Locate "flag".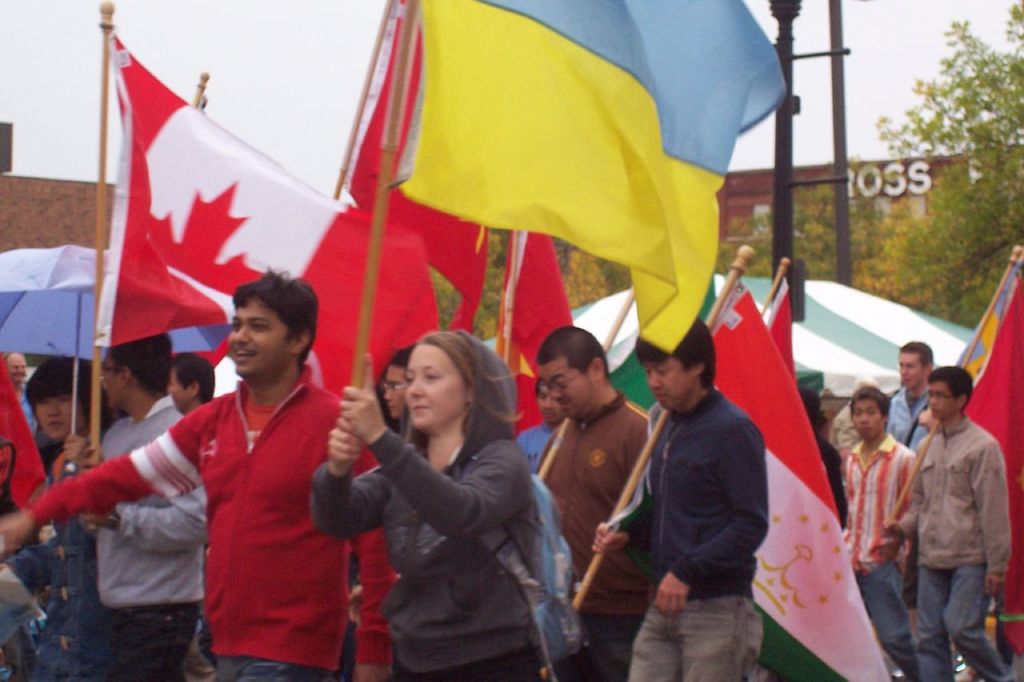
Bounding box: <bbox>593, 265, 898, 681</bbox>.
